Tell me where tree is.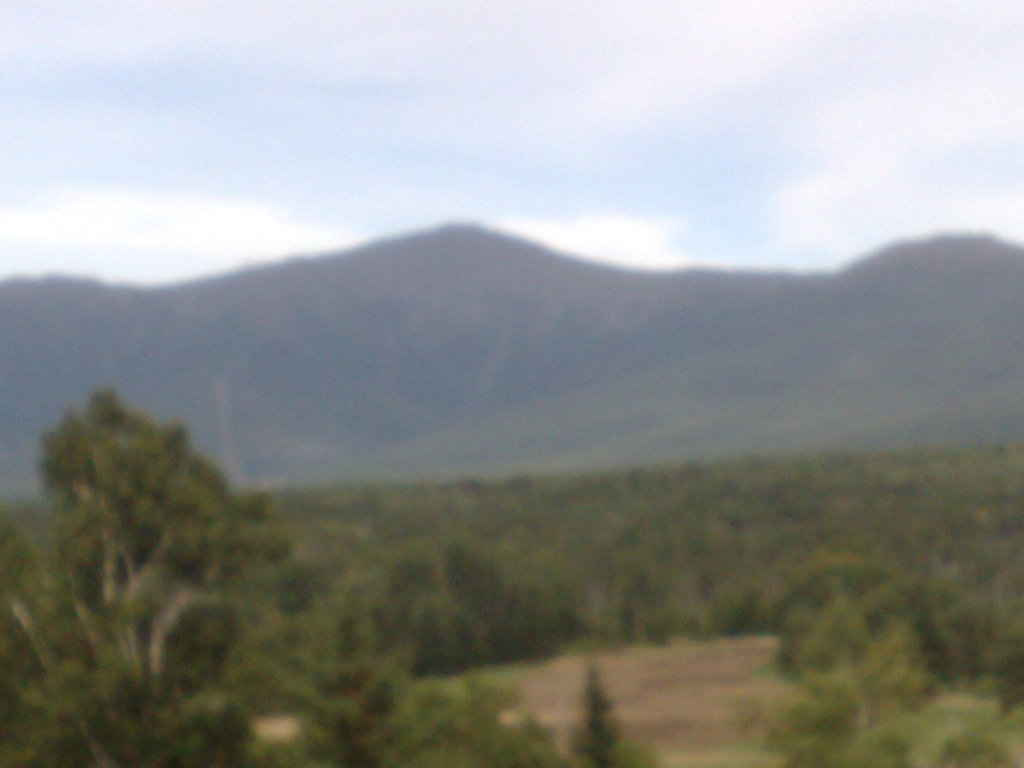
tree is at select_region(44, 390, 286, 719).
